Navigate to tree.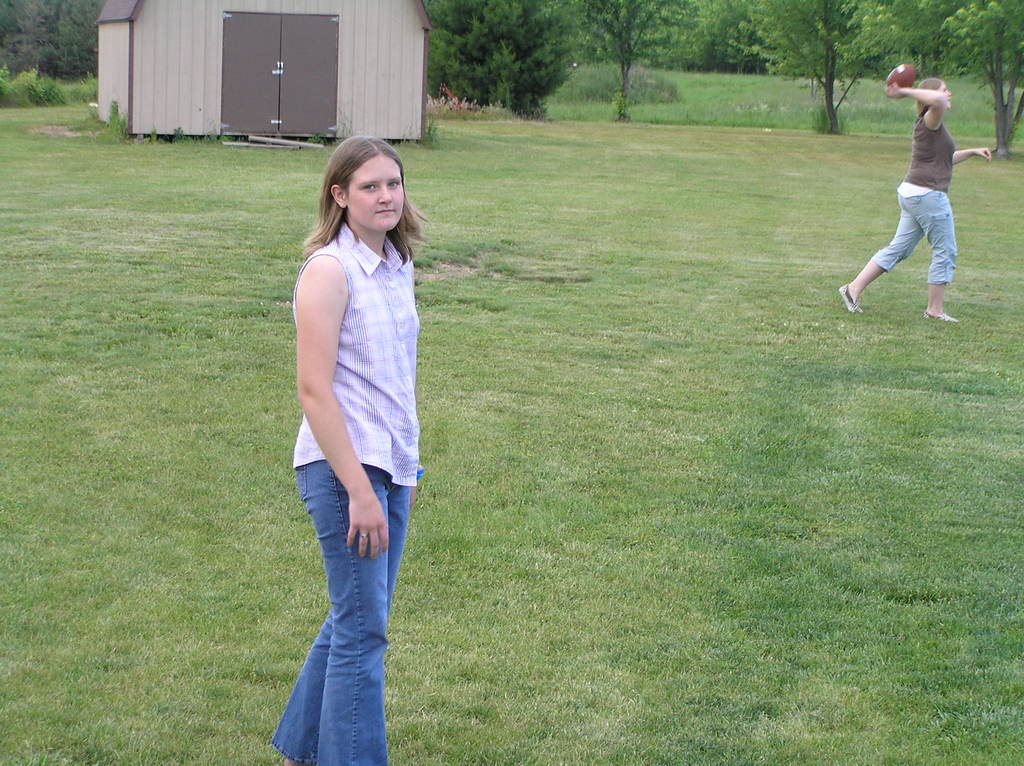
Navigation target: bbox(424, 0, 584, 121).
